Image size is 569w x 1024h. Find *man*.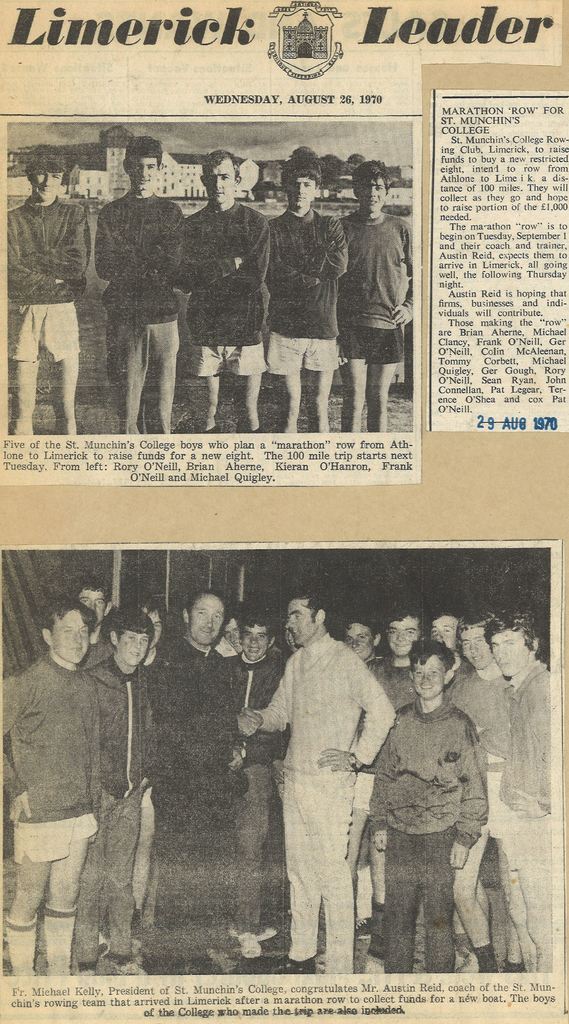
<region>177, 151, 270, 431</region>.
